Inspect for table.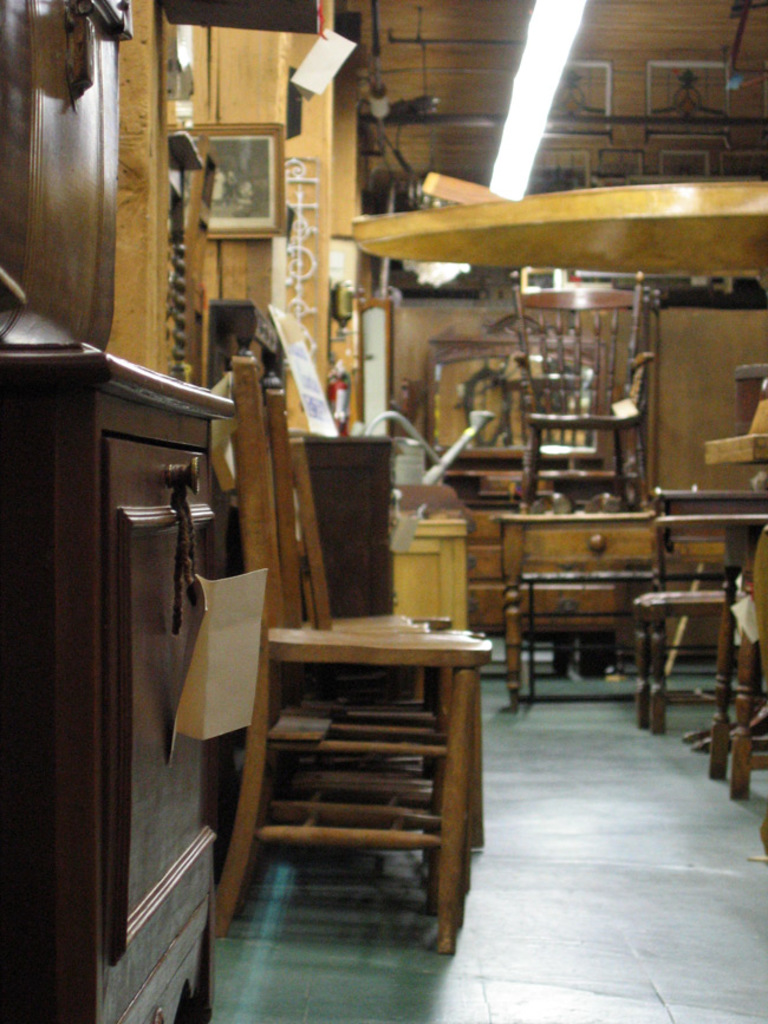
Inspection: crop(652, 515, 767, 798).
